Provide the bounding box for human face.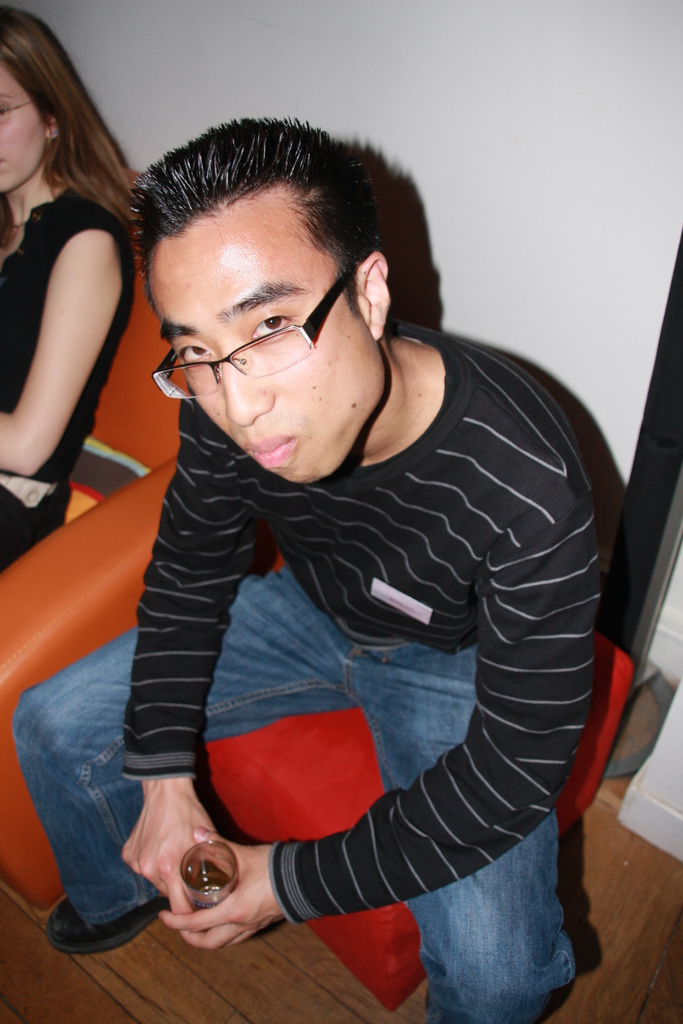
142:211:391:488.
